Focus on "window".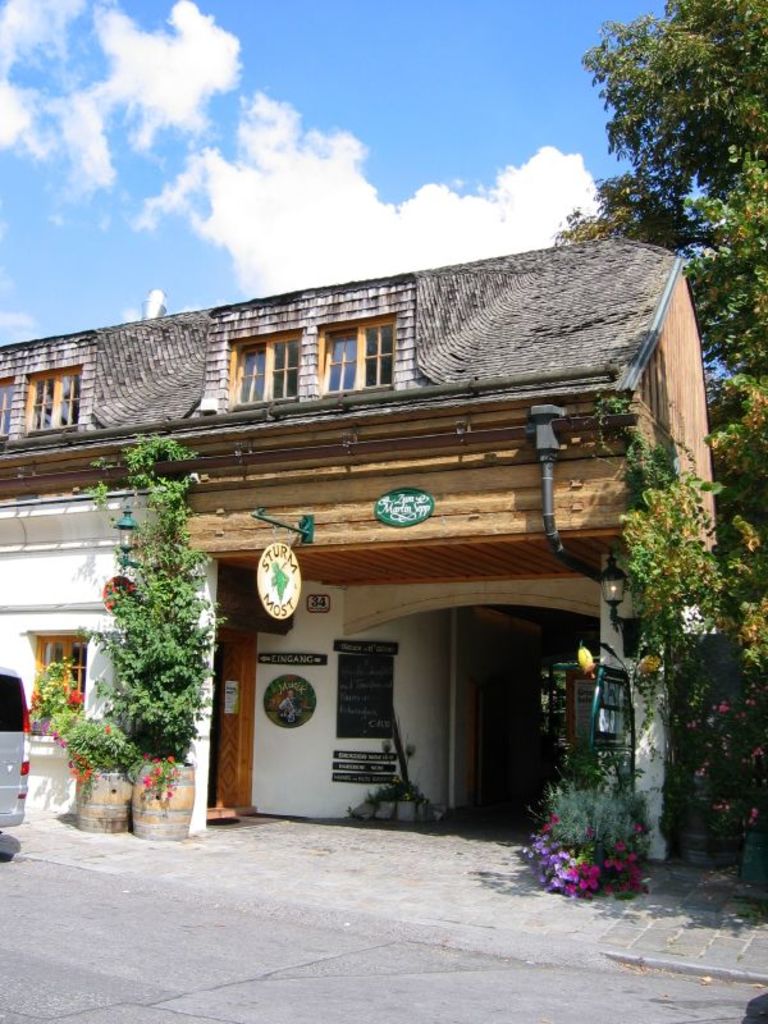
Focused at rect(273, 337, 297, 402).
